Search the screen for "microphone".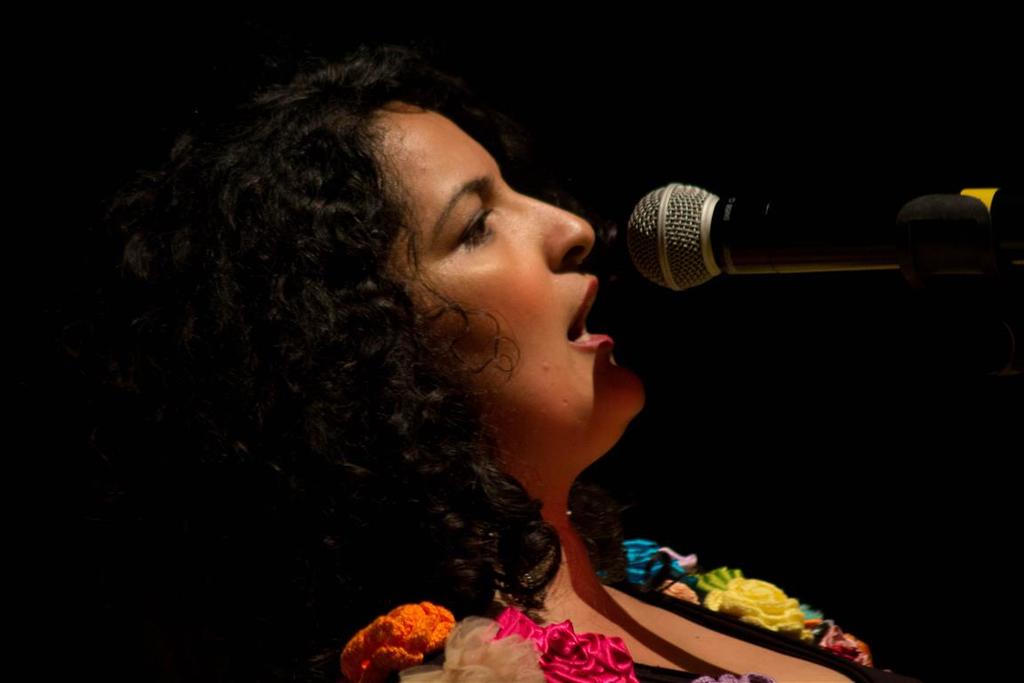
Found at left=603, top=181, right=958, bottom=325.
